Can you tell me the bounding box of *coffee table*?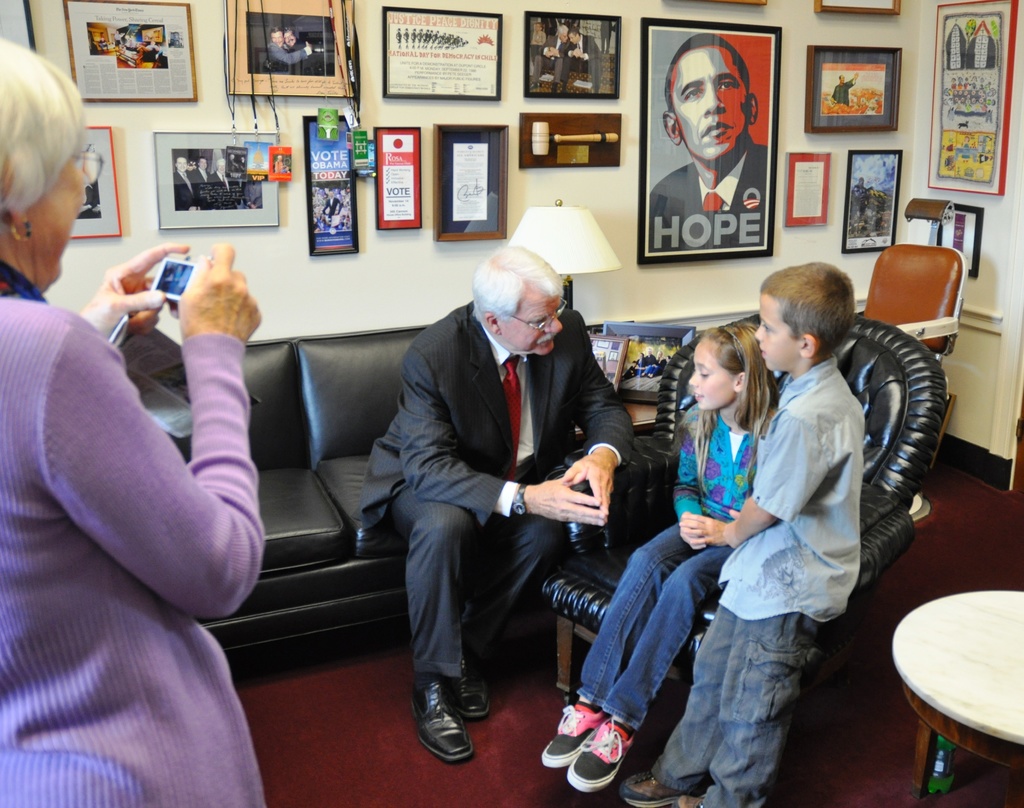
908/562/1023/807.
